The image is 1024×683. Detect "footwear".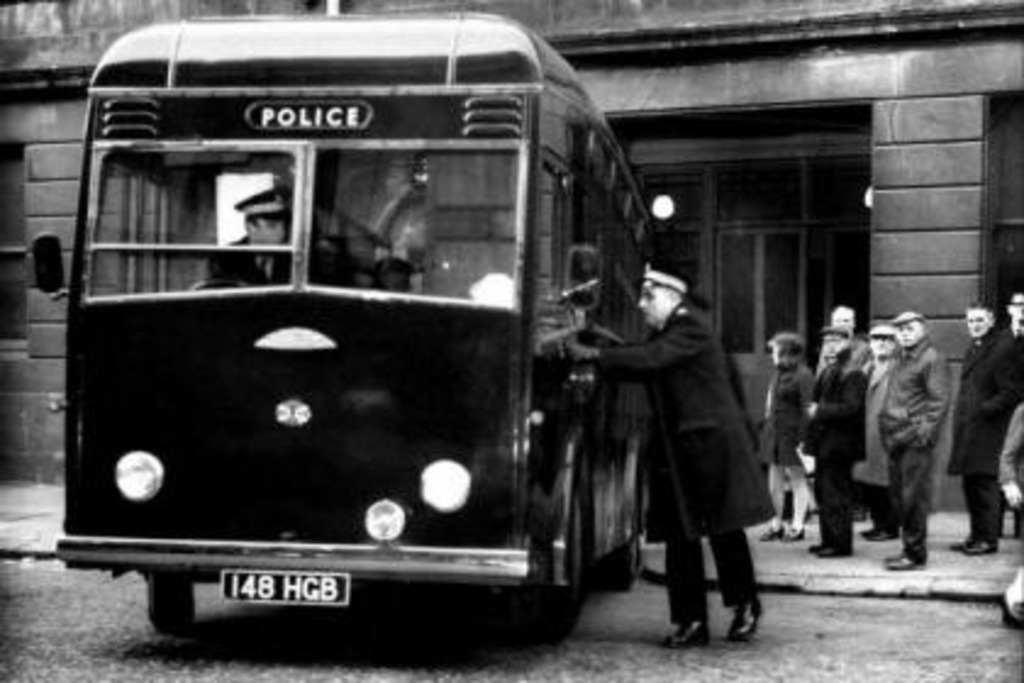
Detection: region(912, 520, 926, 542).
